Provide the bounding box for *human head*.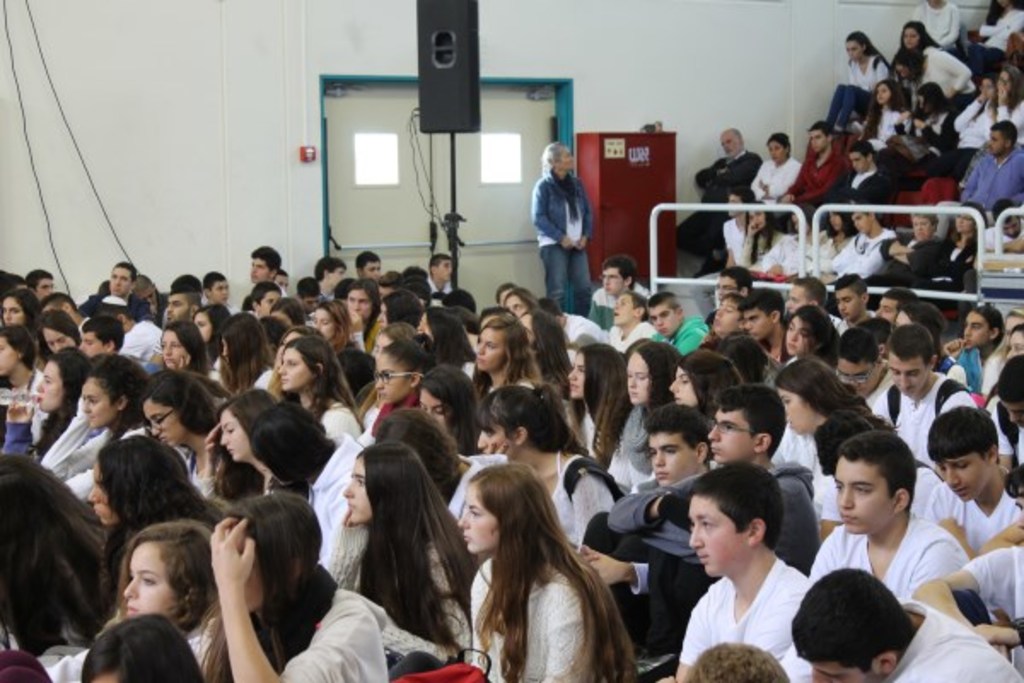
<box>101,540,189,640</box>.
